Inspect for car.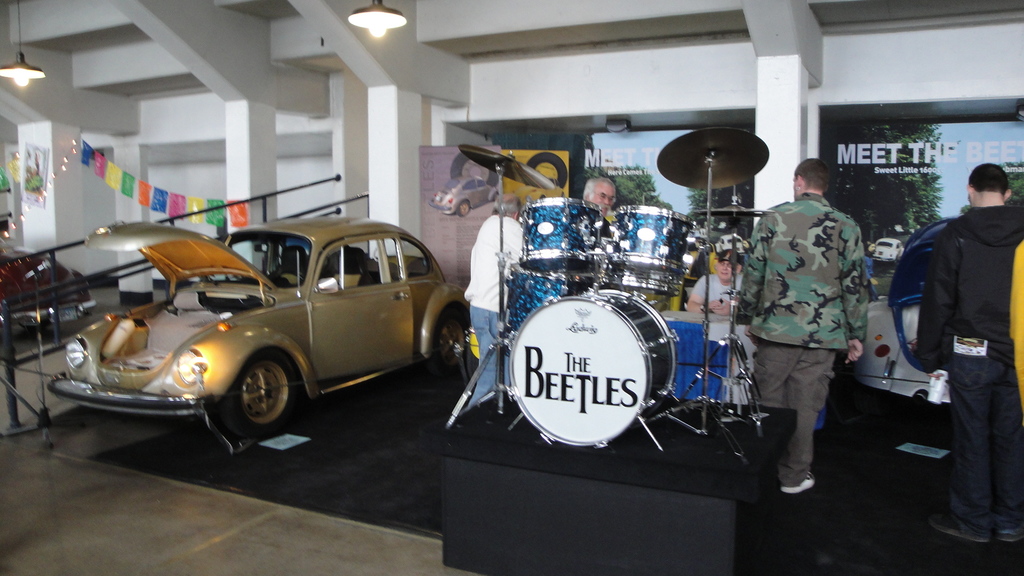
Inspection: x1=50, y1=216, x2=474, y2=447.
